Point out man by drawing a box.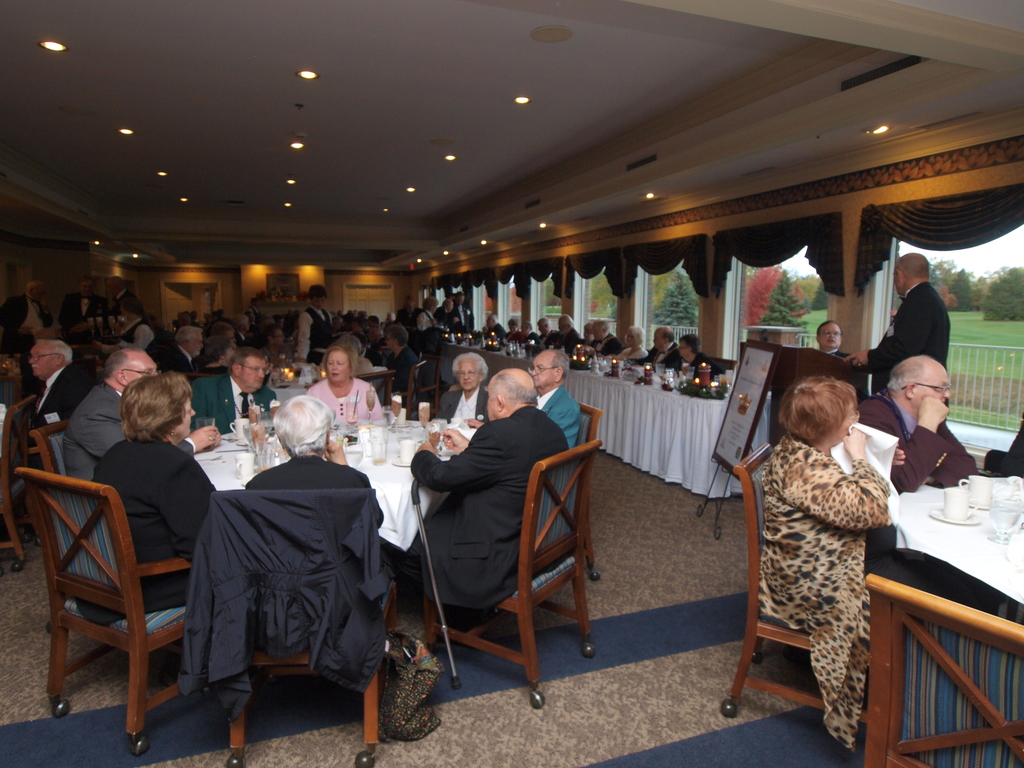
bbox(62, 278, 110, 324).
